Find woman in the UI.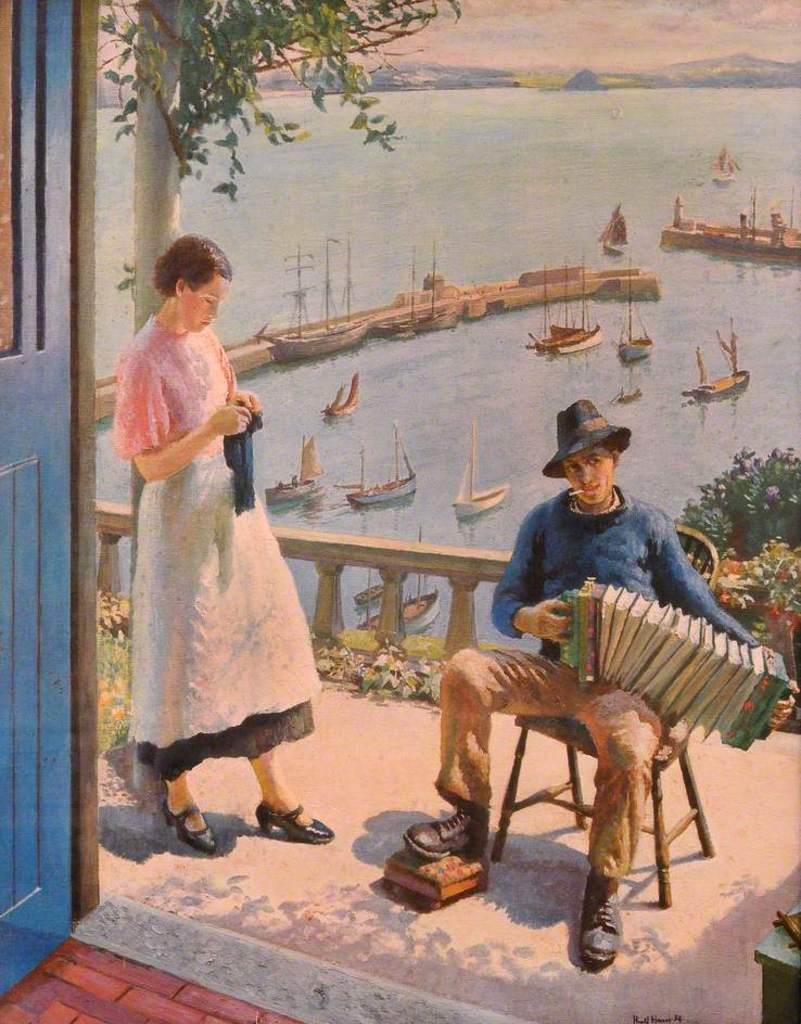
UI element at x1=102 y1=244 x2=318 y2=856.
